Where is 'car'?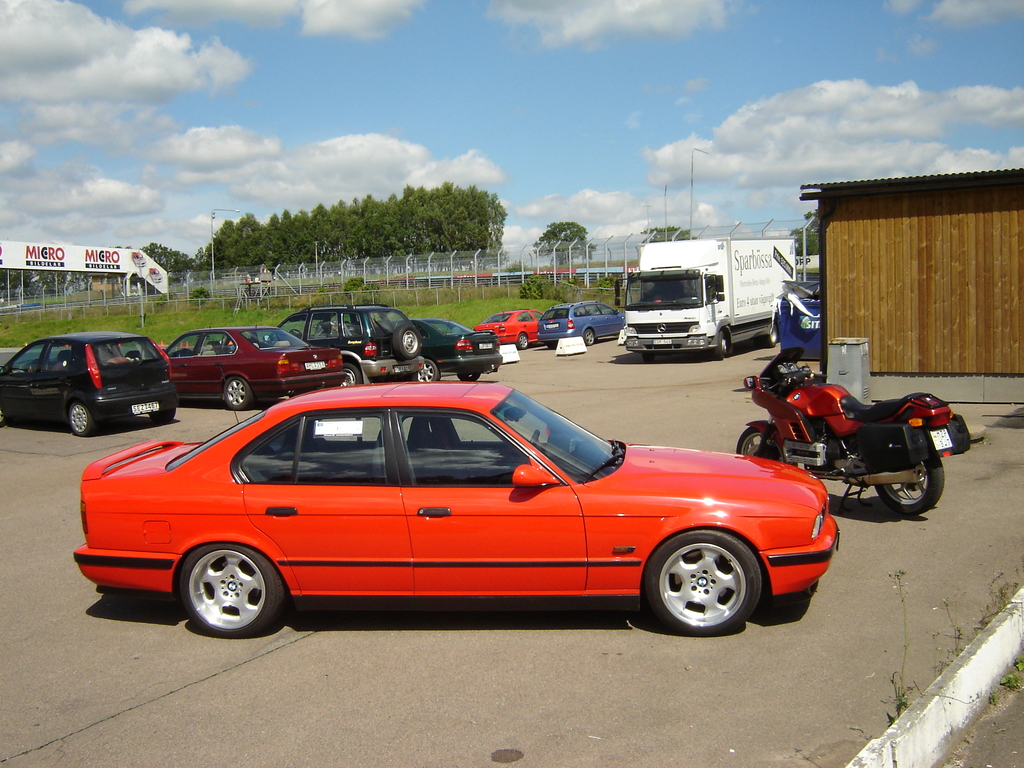
[left=474, top=305, right=544, bottom=349].
